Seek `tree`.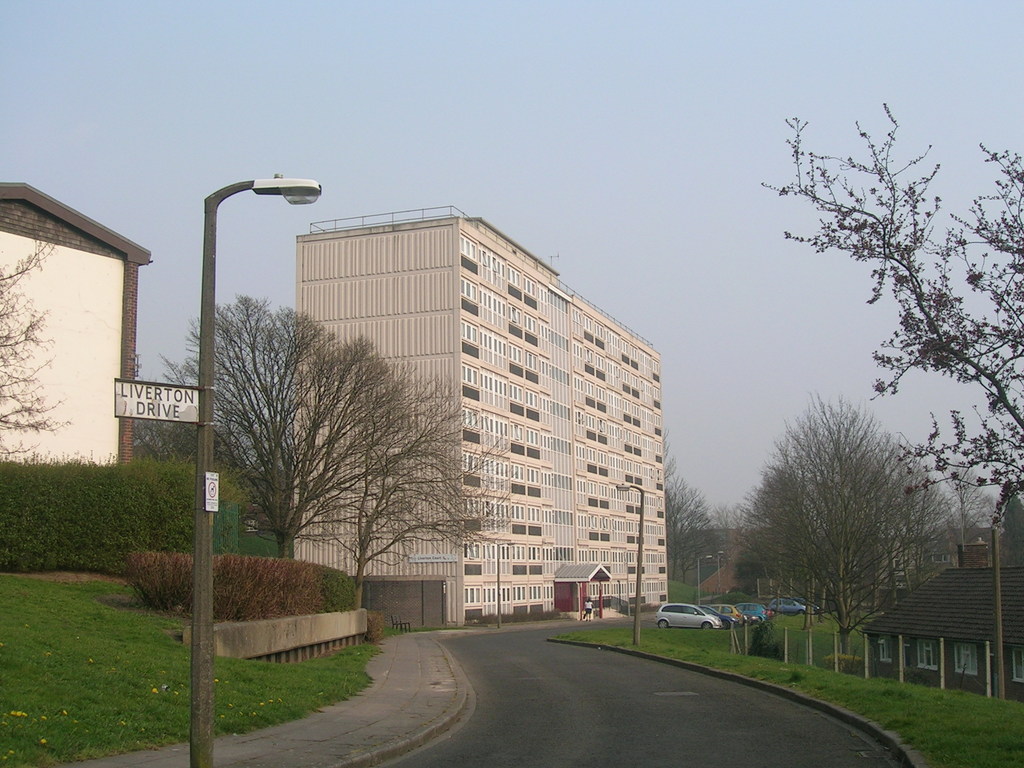
bbox=(154, 291, 404, 569).
